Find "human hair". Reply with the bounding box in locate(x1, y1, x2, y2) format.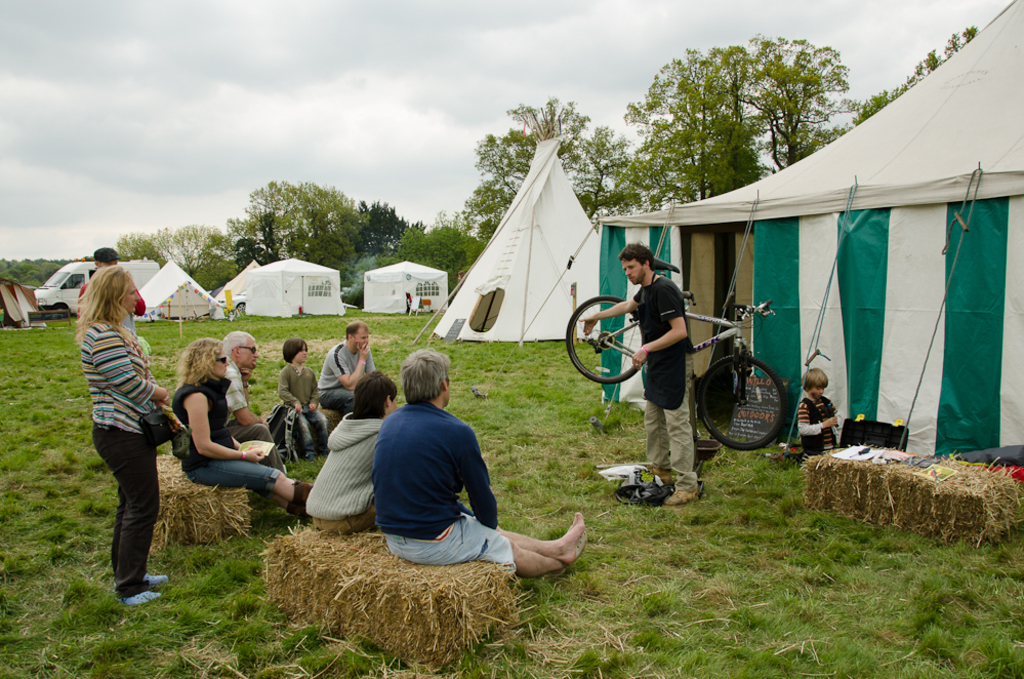
locate(69, 263, 138, 350).
